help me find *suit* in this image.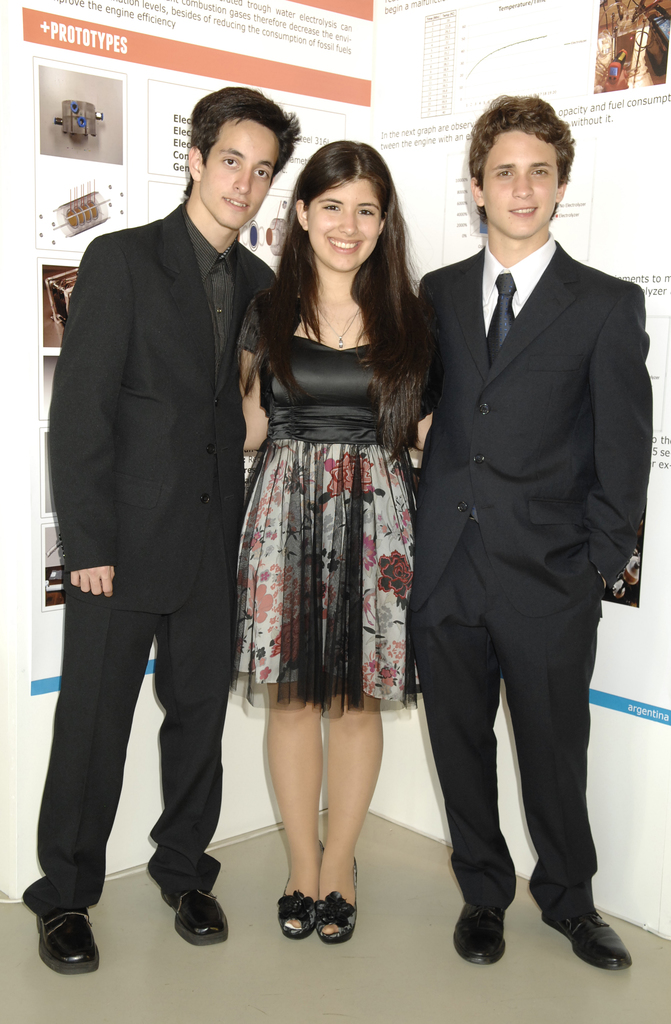
Found it: x1=415 y1=232 x2=654 y2=905.
